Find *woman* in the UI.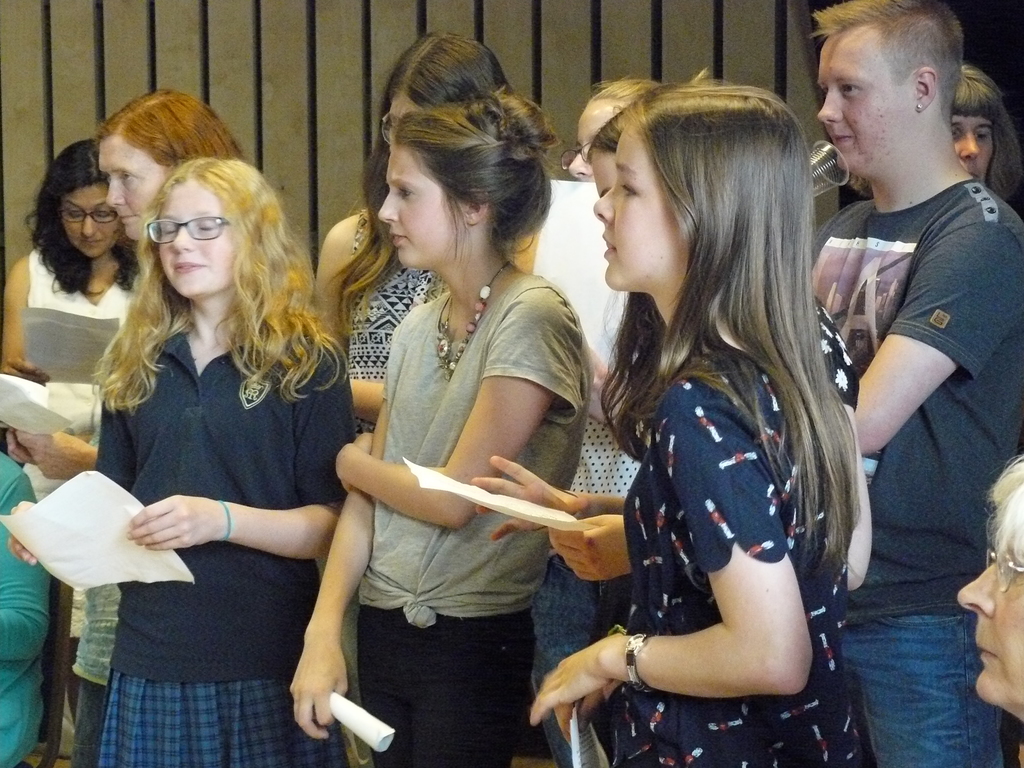
UI element at 1, 88, 248, 767.
